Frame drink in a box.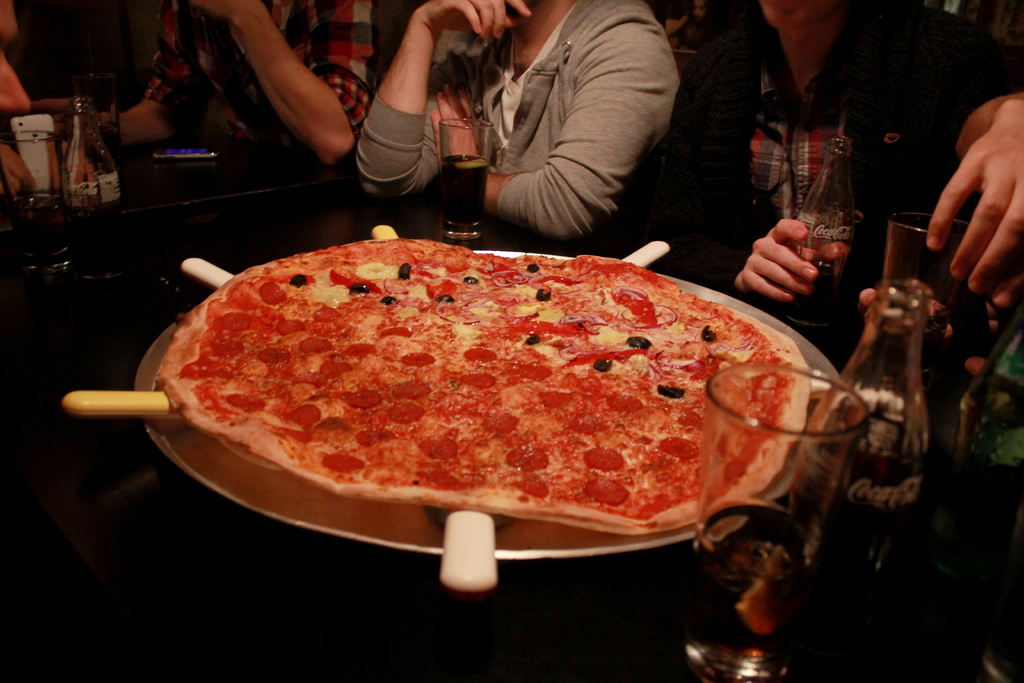
x1=688 y1=504 x2=815 y2=659.
